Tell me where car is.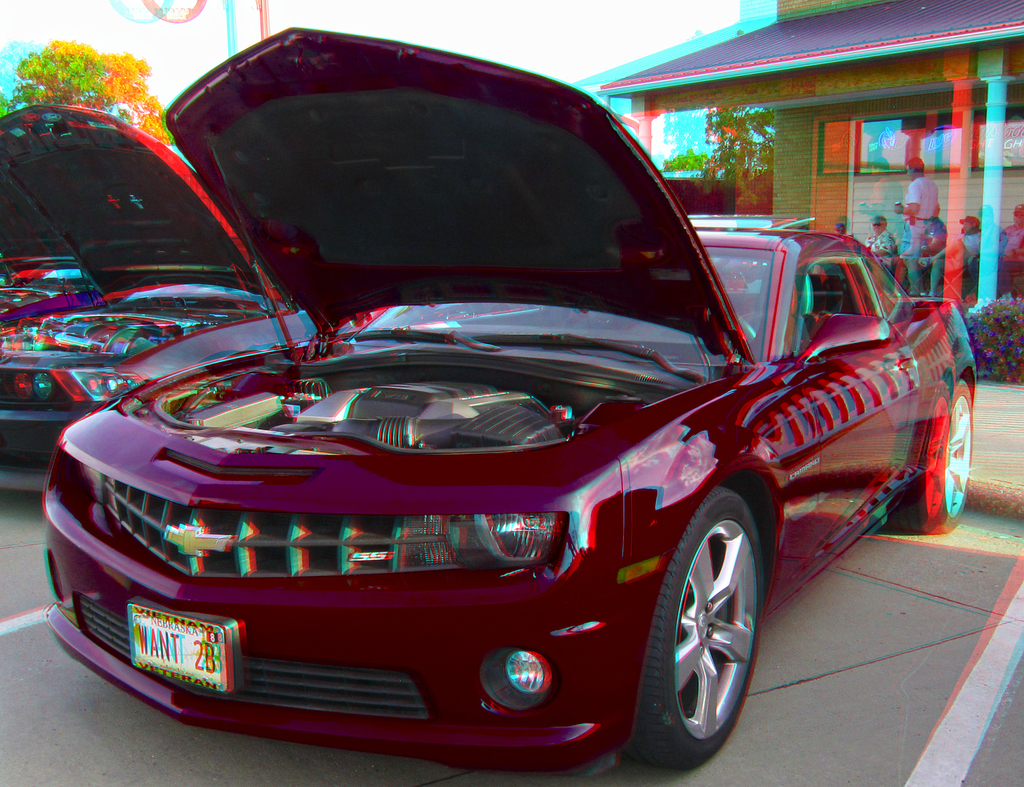
car is at pyautogui.locateOnScreen(60, 73, 889, 782).
